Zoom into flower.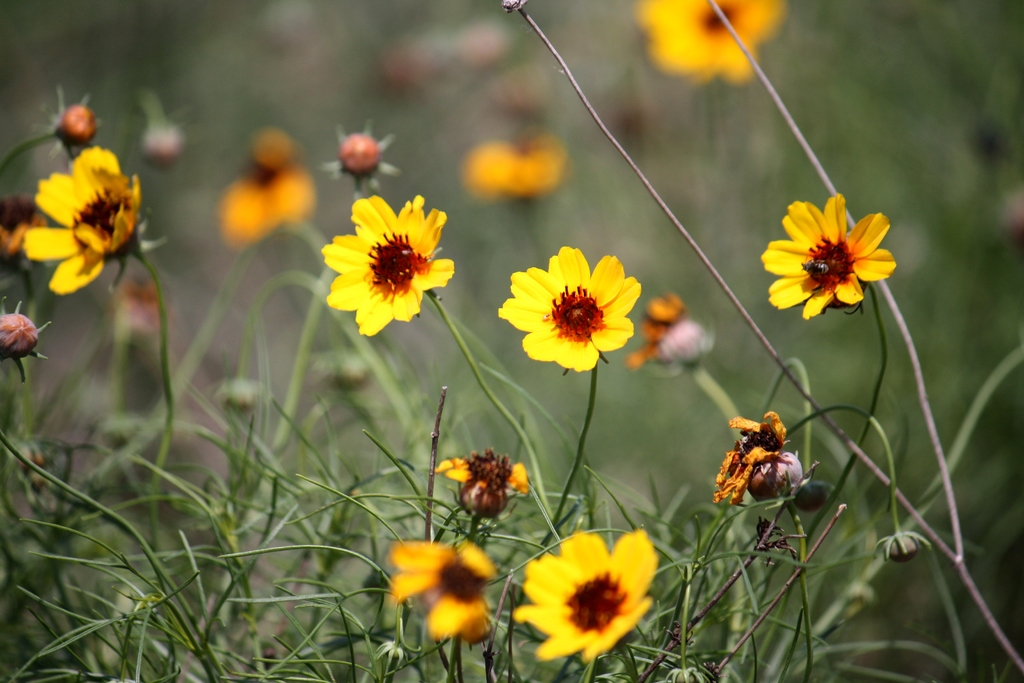
Zoom target: BBox(457, 20, 512, 67).
